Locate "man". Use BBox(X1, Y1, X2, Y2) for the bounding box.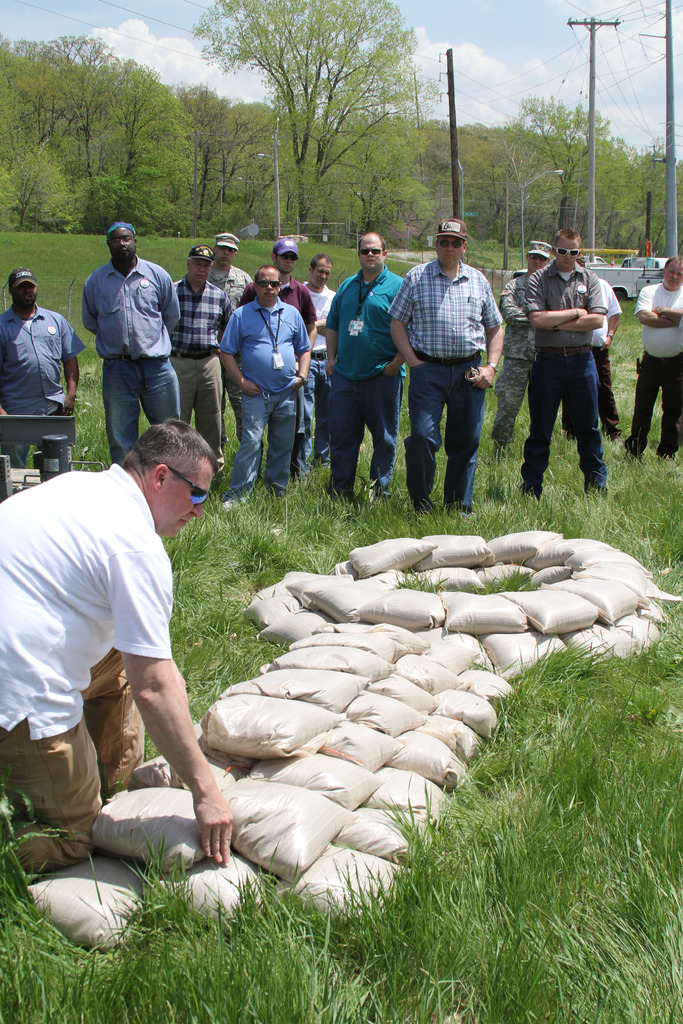
BBox(523, 227, 605, 506).
